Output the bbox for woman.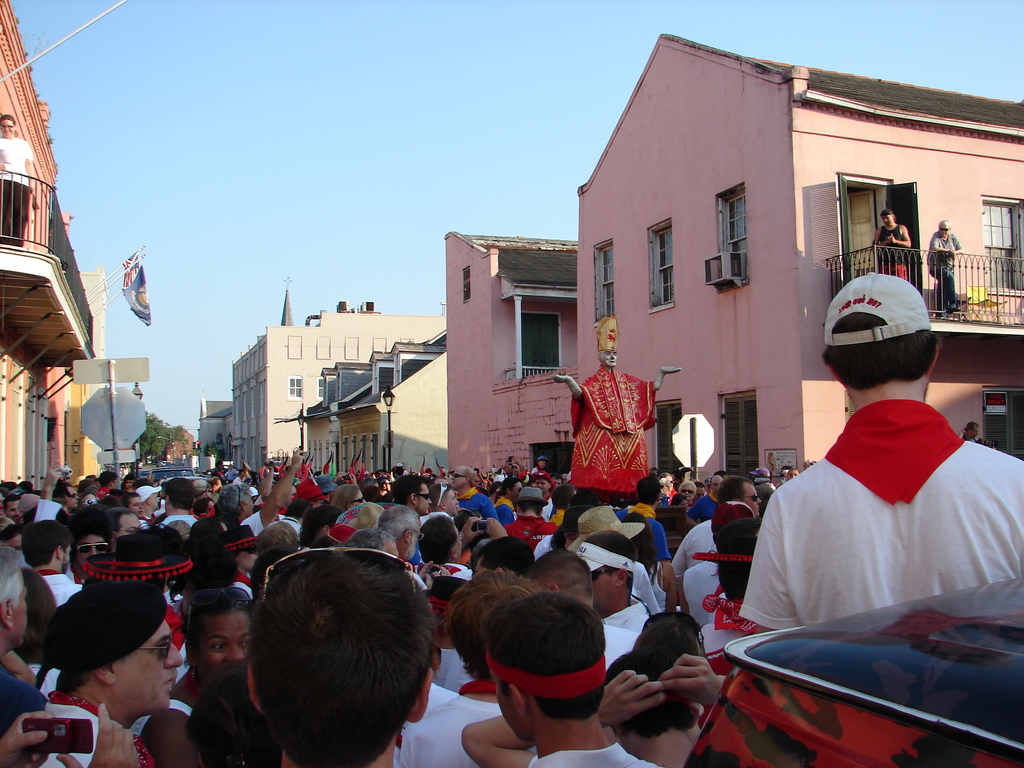
784 467 799 482.
